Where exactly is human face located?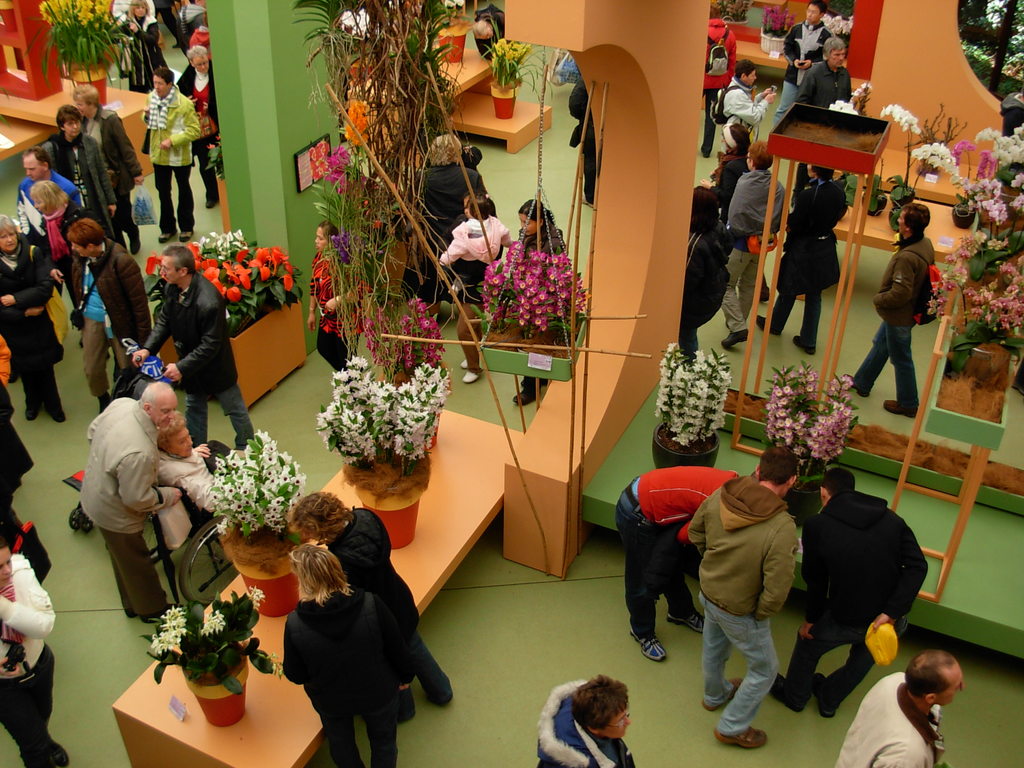
Its bounding box is locate(168, 424, 191, 453).
